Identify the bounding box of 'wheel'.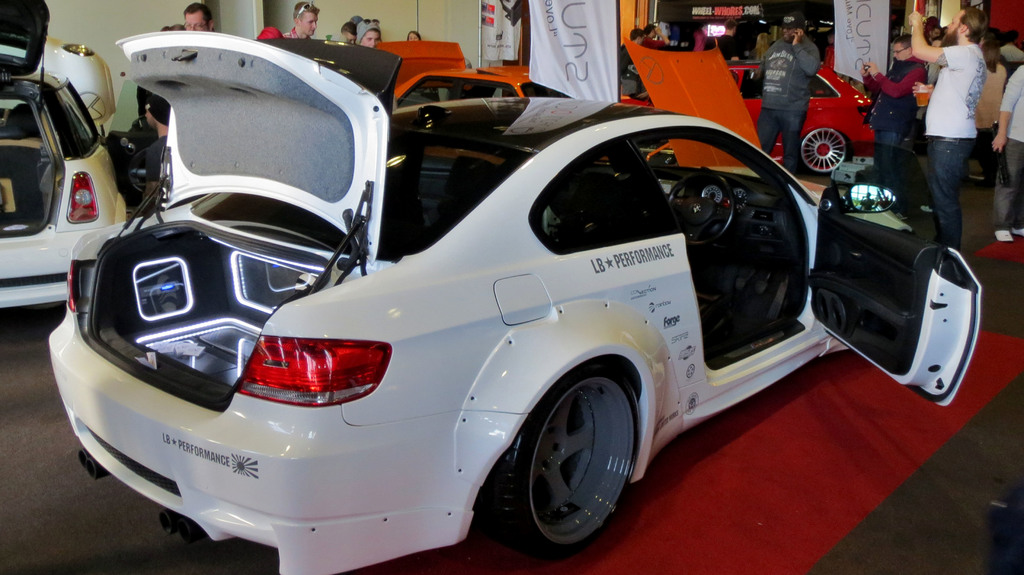
crop(800, 128, 850, 177).
